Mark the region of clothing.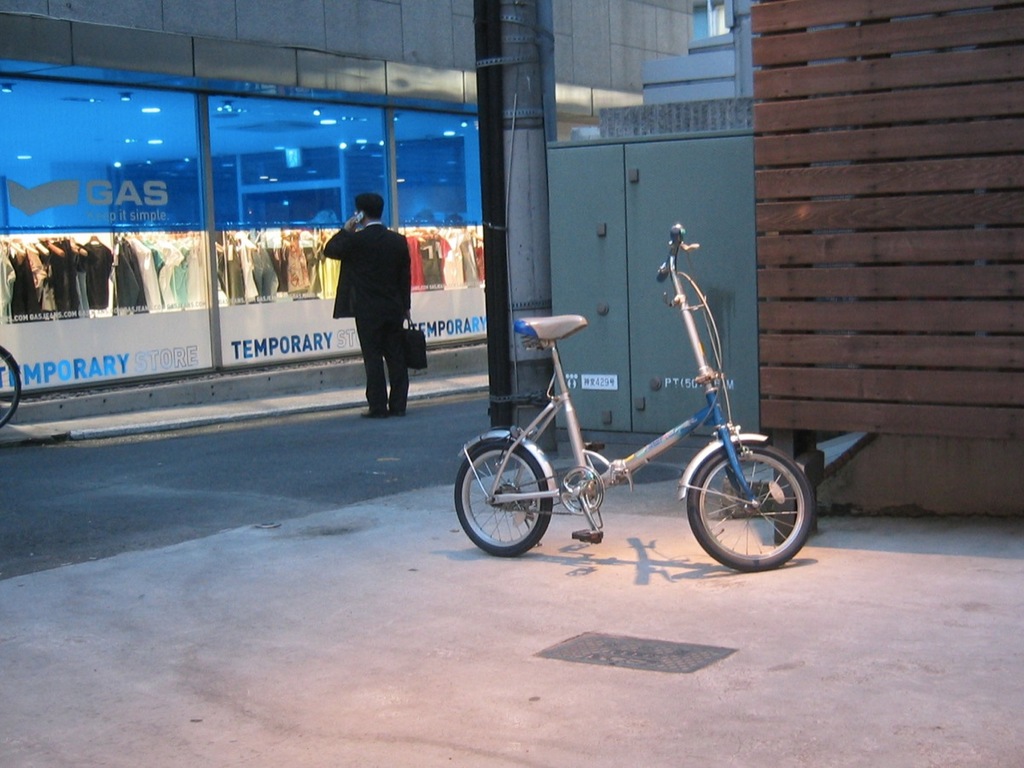
Region: bbox=(314, 225, 429, 420).
